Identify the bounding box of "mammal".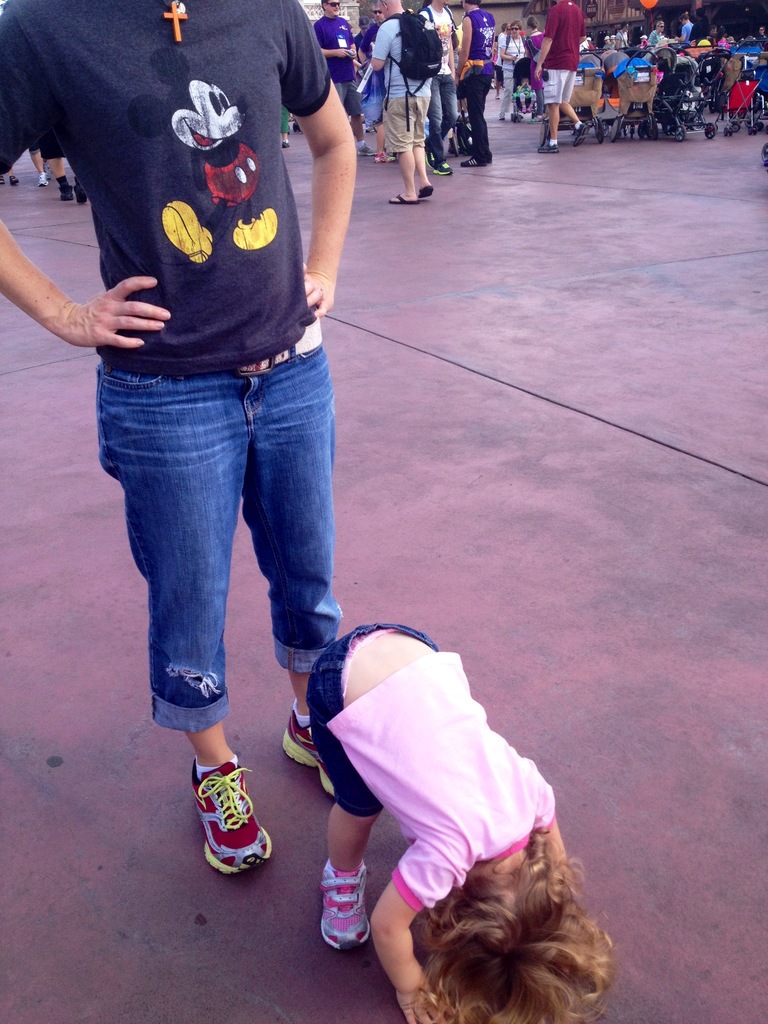
614, 22, 628, 49.
